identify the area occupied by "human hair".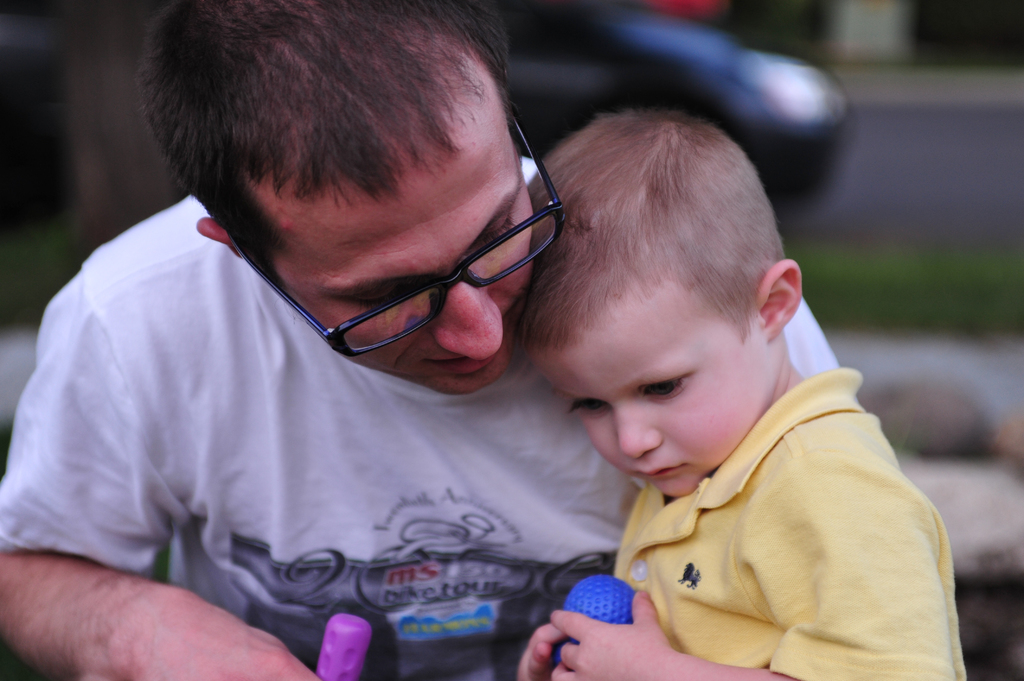
Area: 524,108,787,347.
